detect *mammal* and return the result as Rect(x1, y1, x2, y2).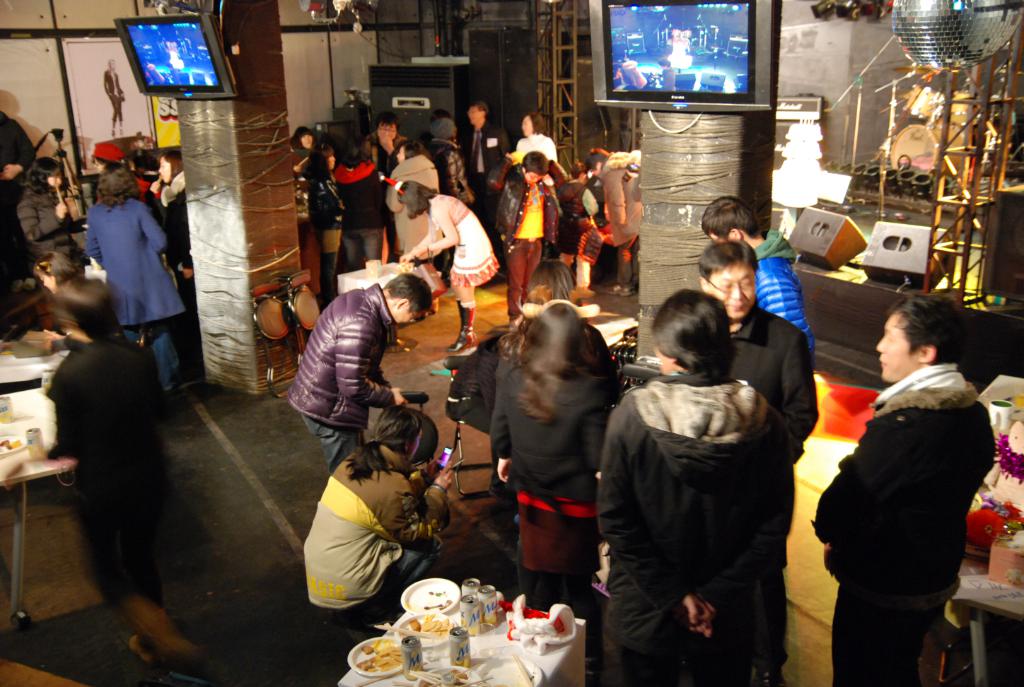
Rect(693, 239, 817, 457).
